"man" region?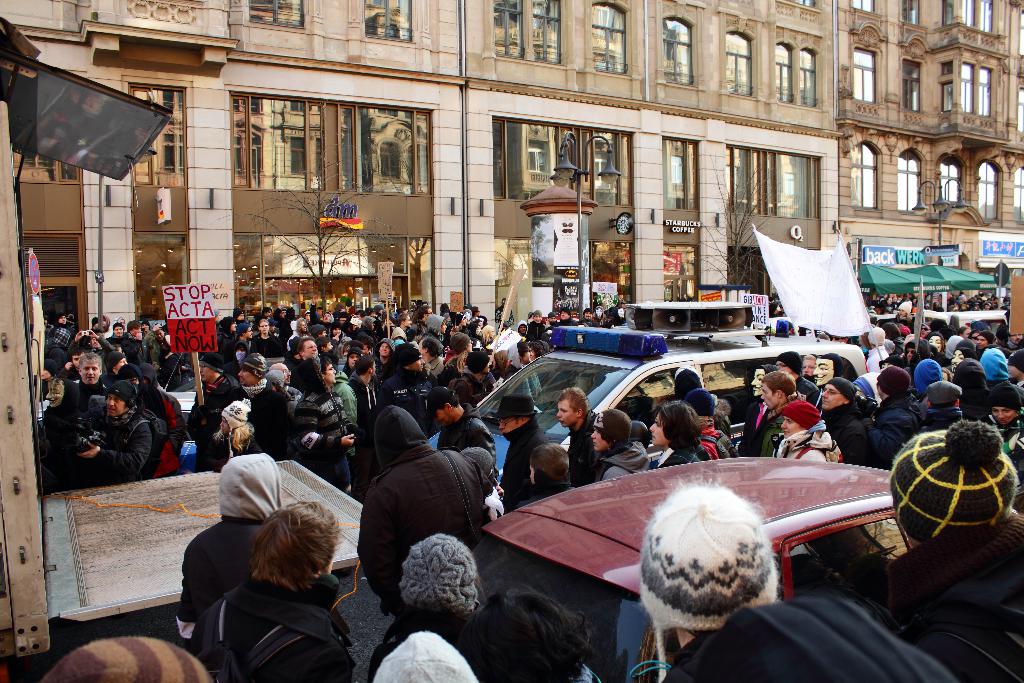
Rect(644, 400, 703, 468)
